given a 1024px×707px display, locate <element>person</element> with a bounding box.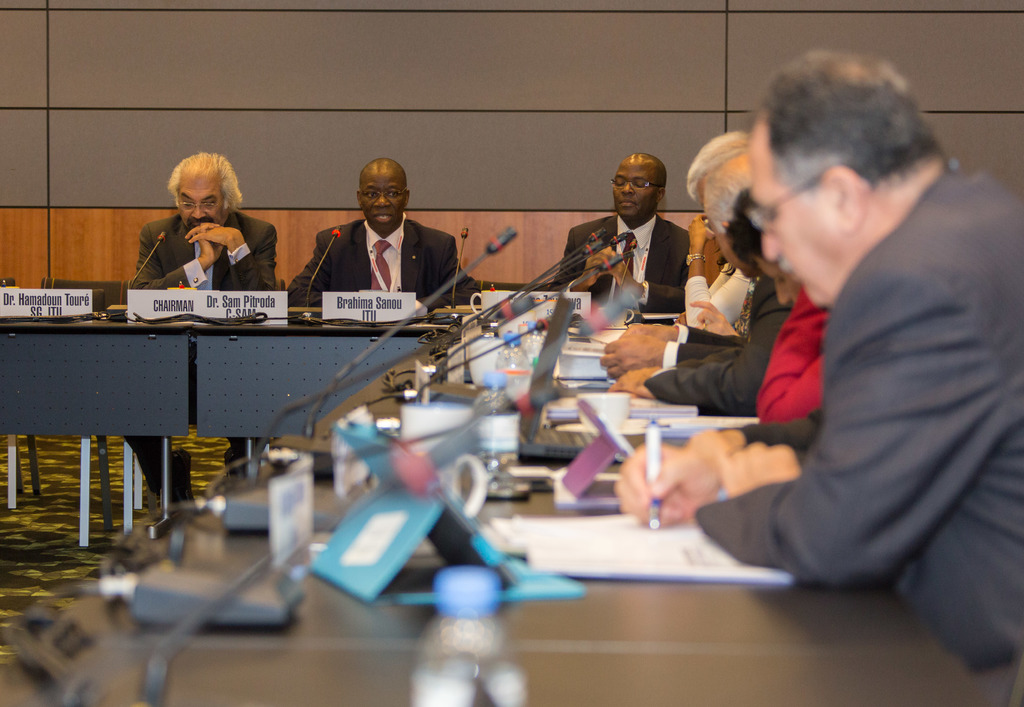
Located: (x1=620, y1=122, x2=749, y2=321).
